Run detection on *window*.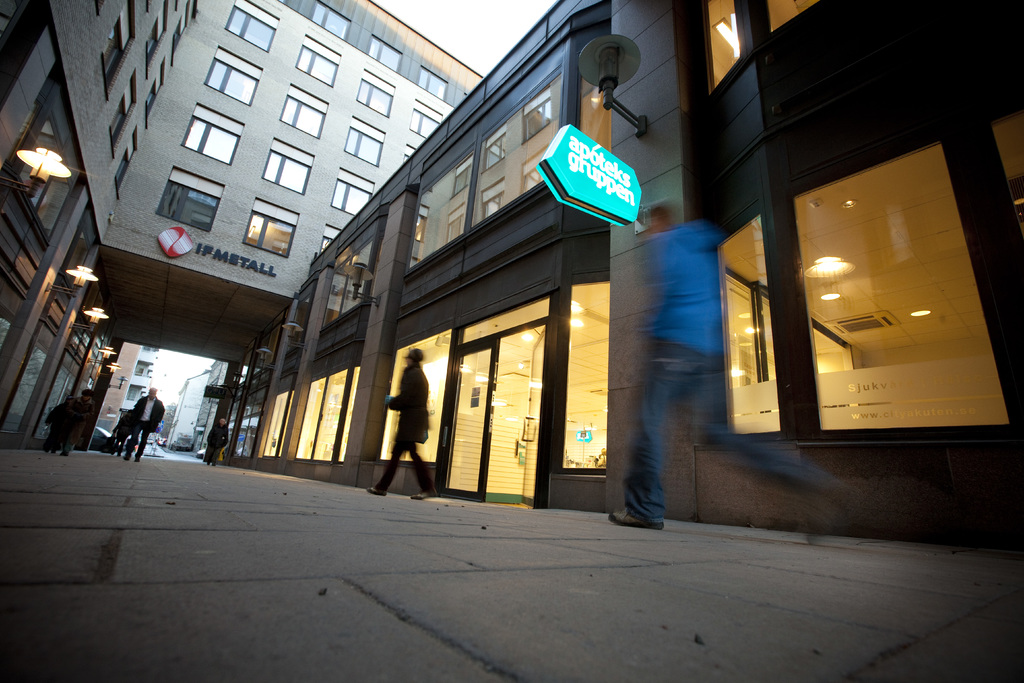
Result: [345, 113, 387, 167].
